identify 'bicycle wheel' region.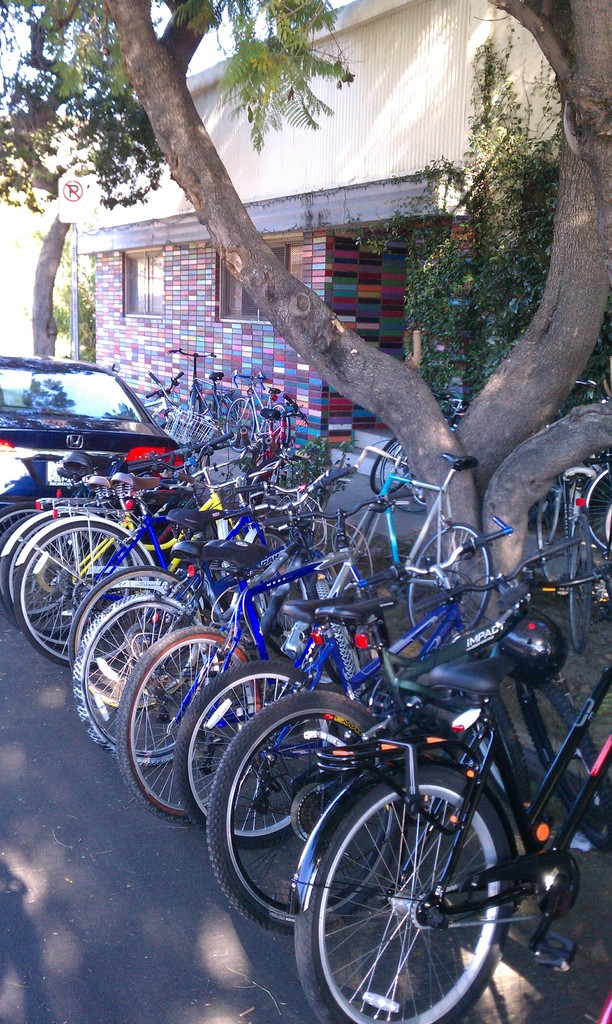
Region: [x1=405, y1=524, x2=503, y2=657].
